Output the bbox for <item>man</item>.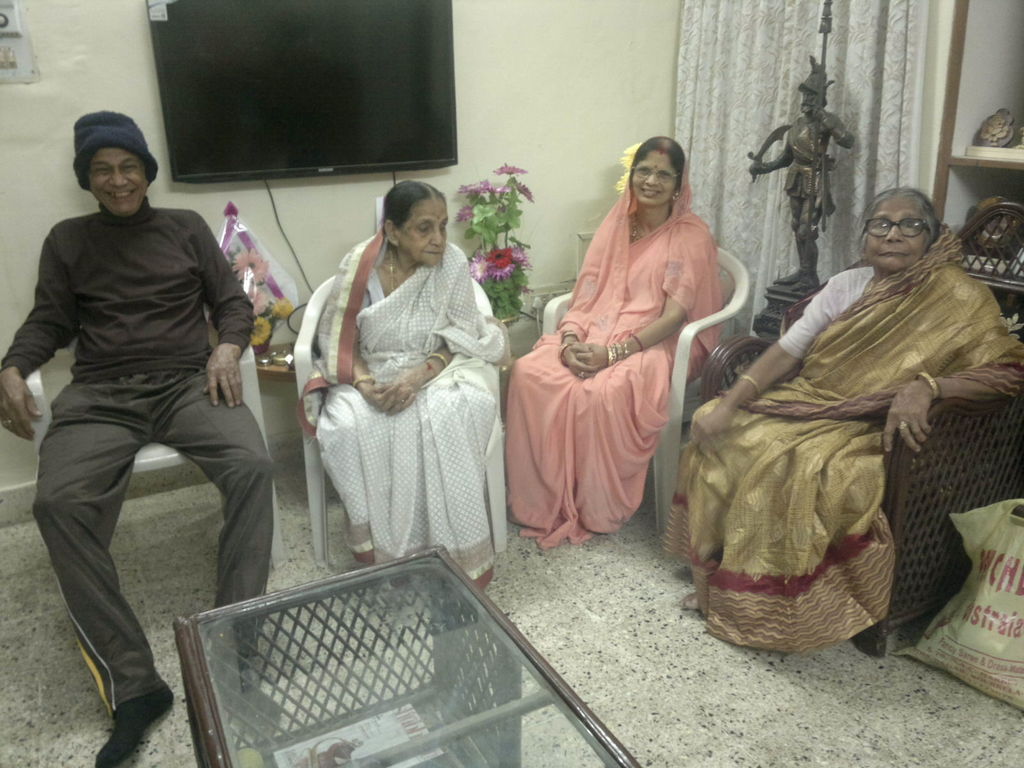
{"x1": 7, "y1": 69, "x2": 285, "y2": 755}.
